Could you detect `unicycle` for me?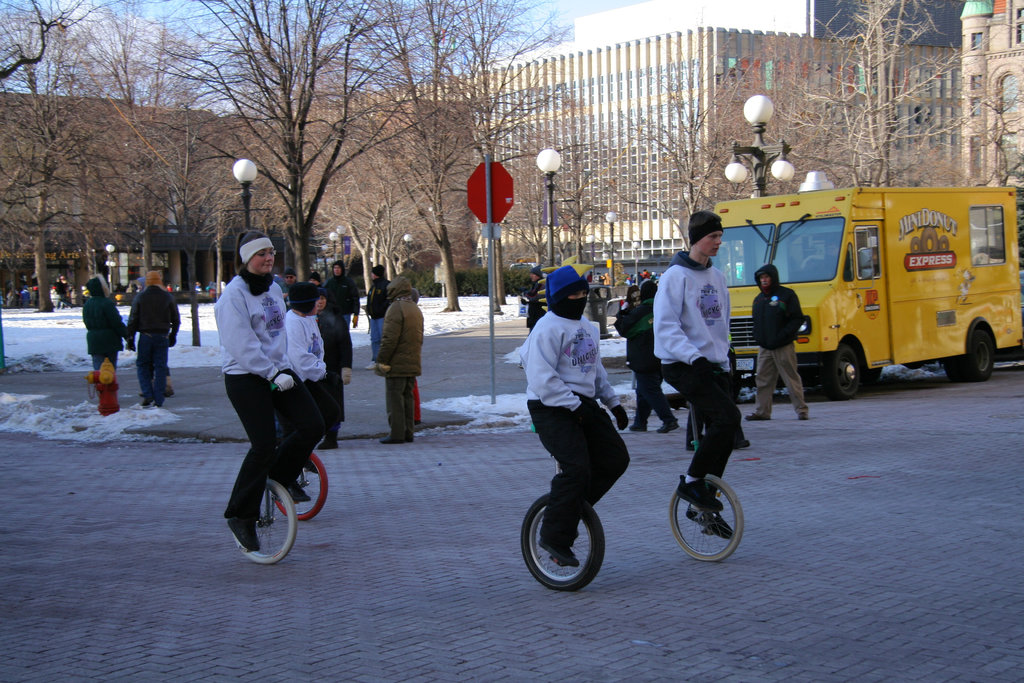
Detection result: [left=275, top=447, right=330, bottom=520].
